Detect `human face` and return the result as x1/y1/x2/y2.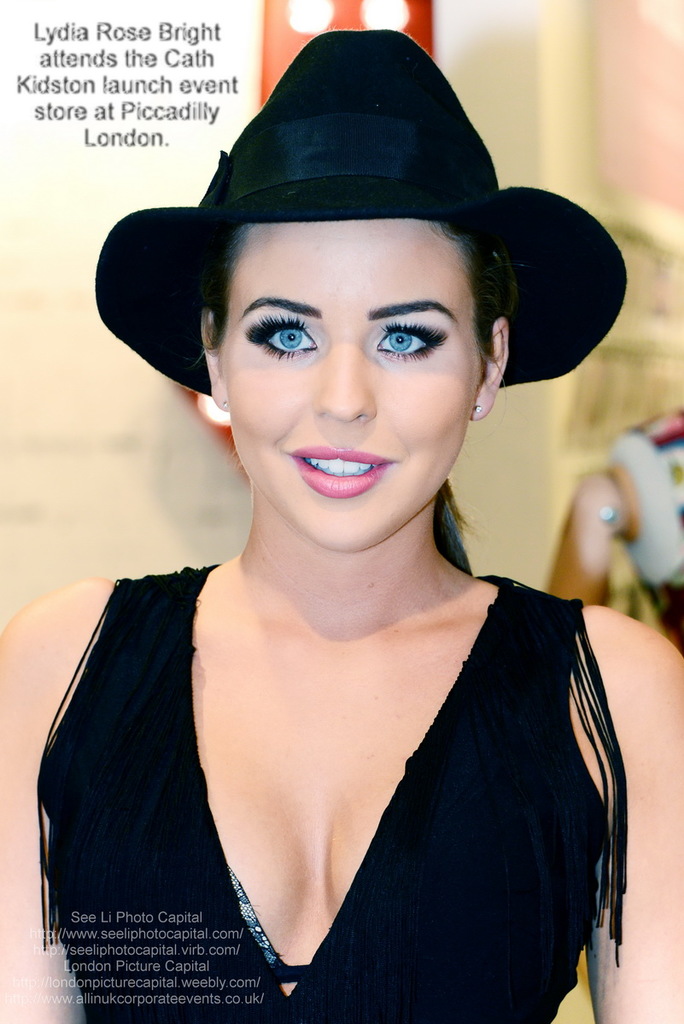
221/219/481/550.
